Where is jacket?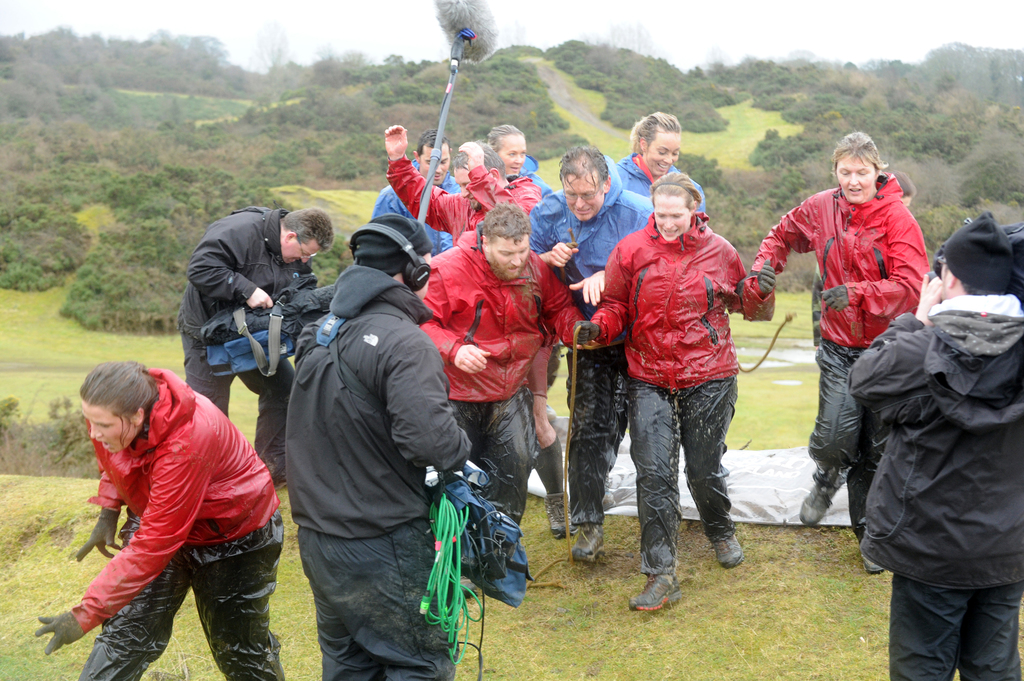
Rect(531, 186, 651, 342).
